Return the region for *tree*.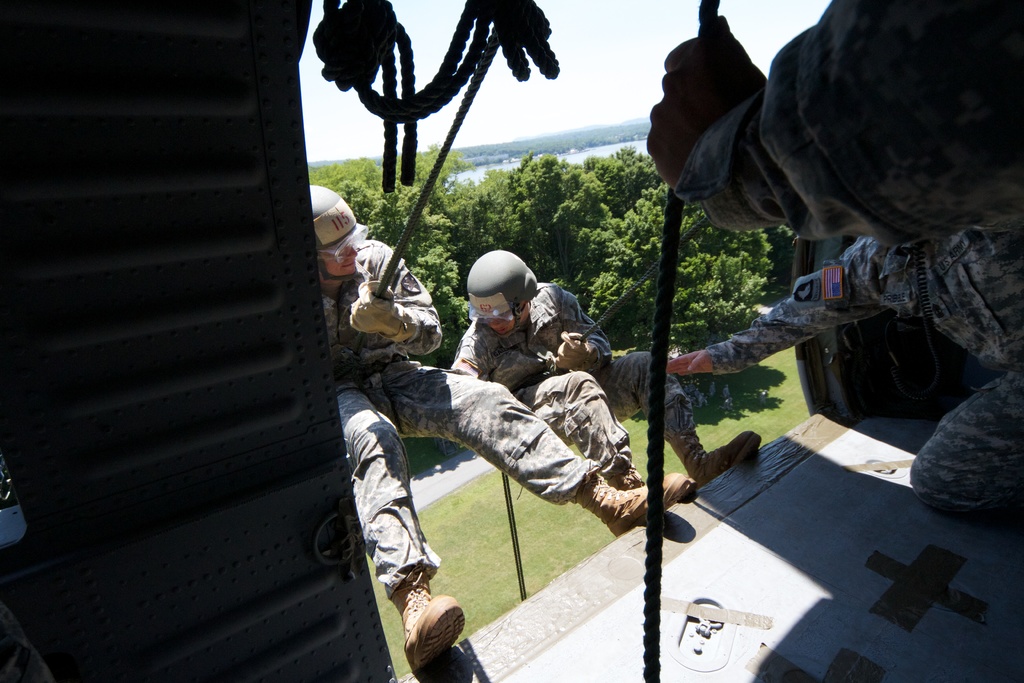
<box>285,135,762,356</box>.
